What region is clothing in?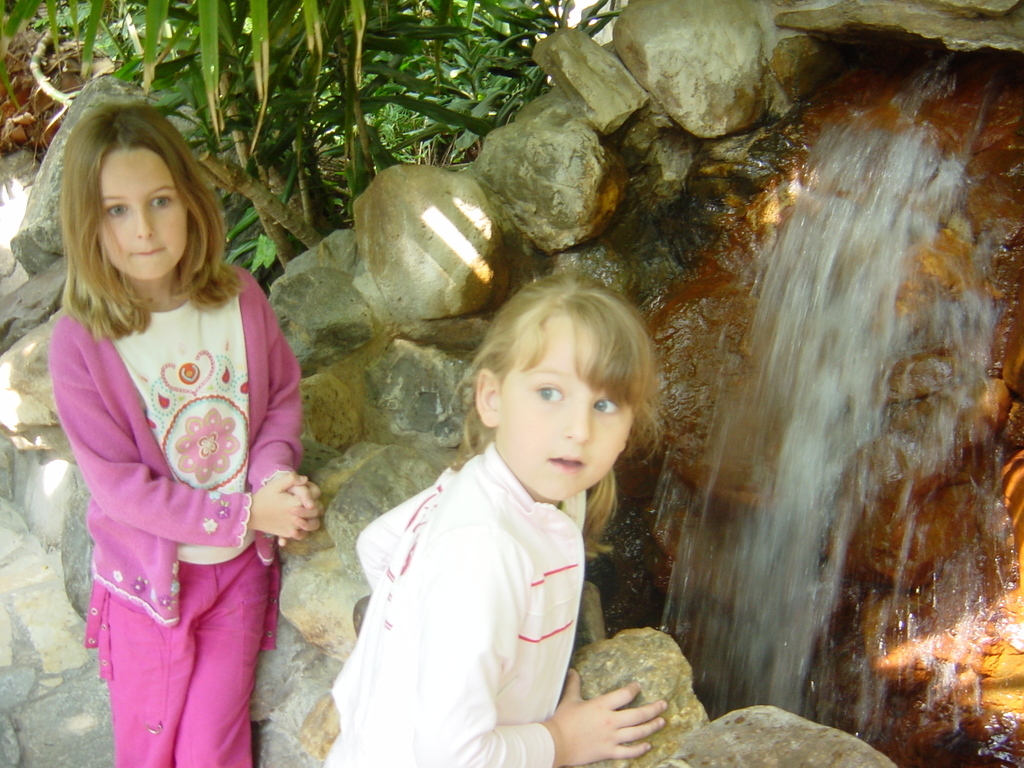
bbox(352, 438, 586, 767).
